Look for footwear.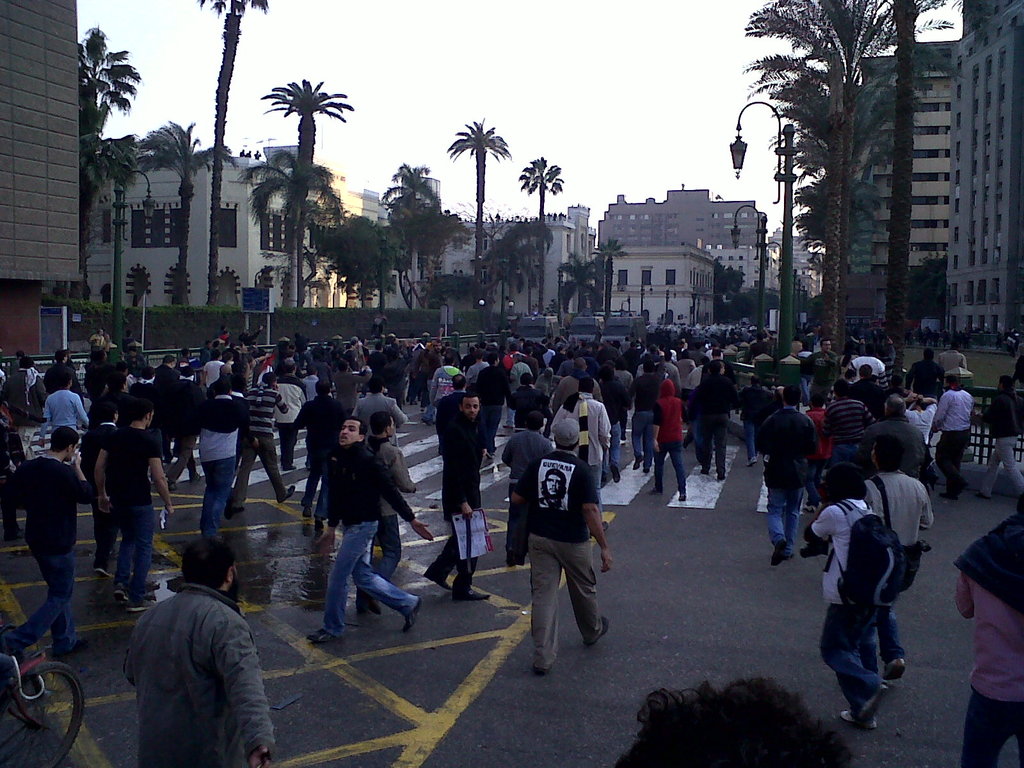
Found: 454,585,495,606.
